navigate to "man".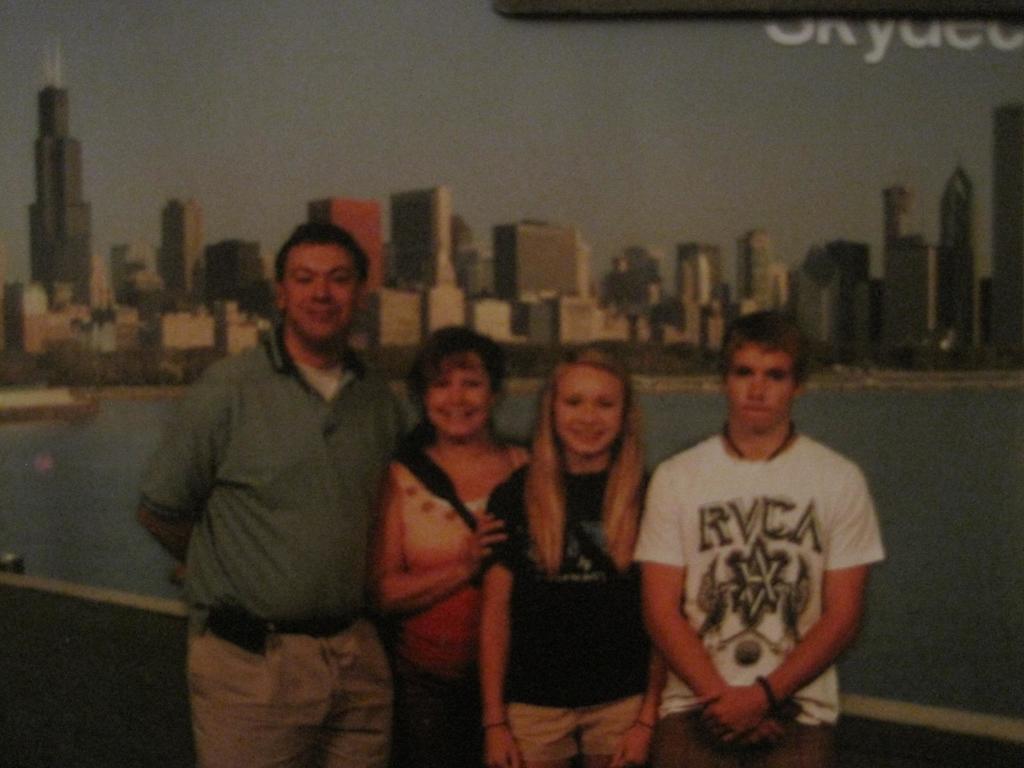
Navigation target: rect(138, 224, 436, 767).
